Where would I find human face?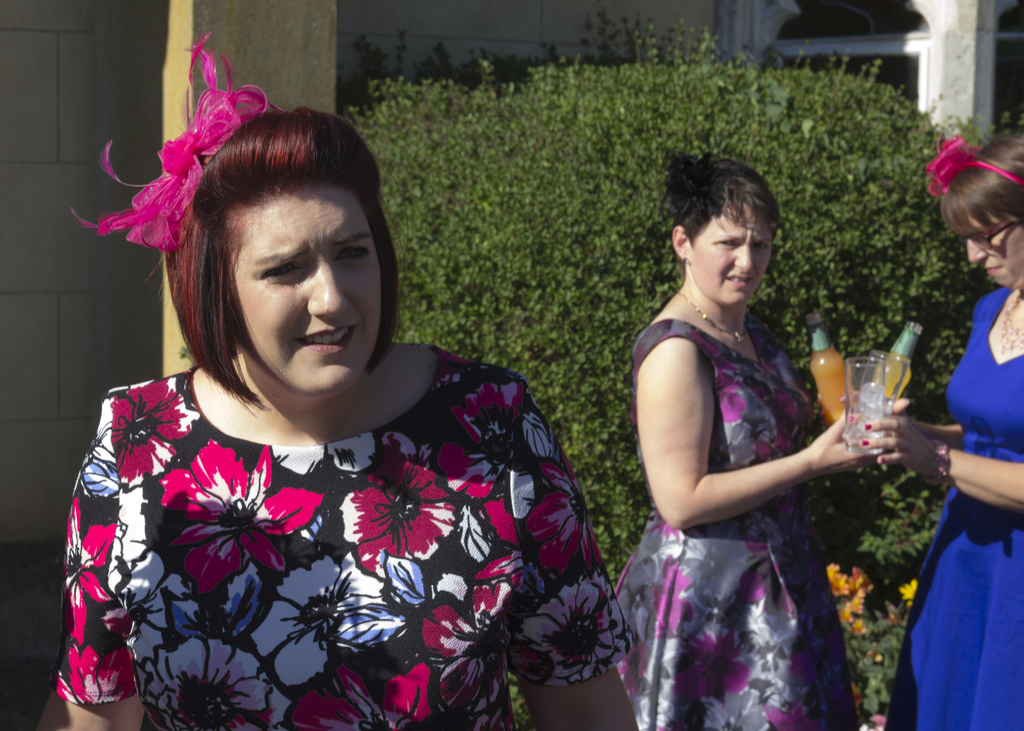
At BBox(950, 209, 1023, 291).
